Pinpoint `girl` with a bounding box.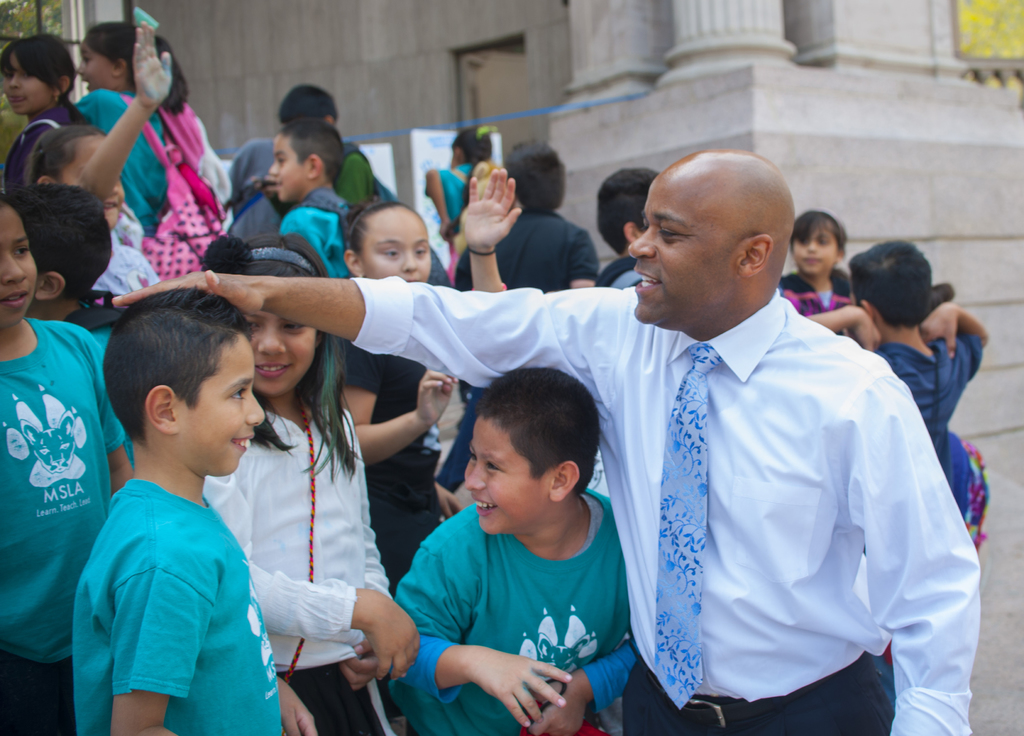
(322,200,458,600).
